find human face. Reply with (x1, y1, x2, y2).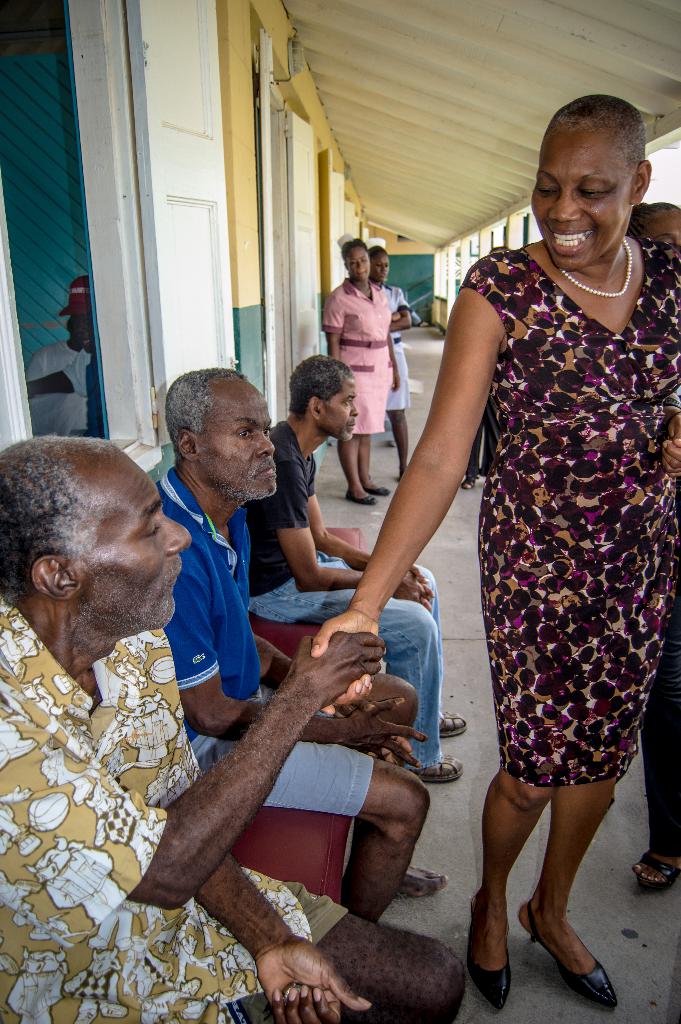
(72, 314, 99, 350).
